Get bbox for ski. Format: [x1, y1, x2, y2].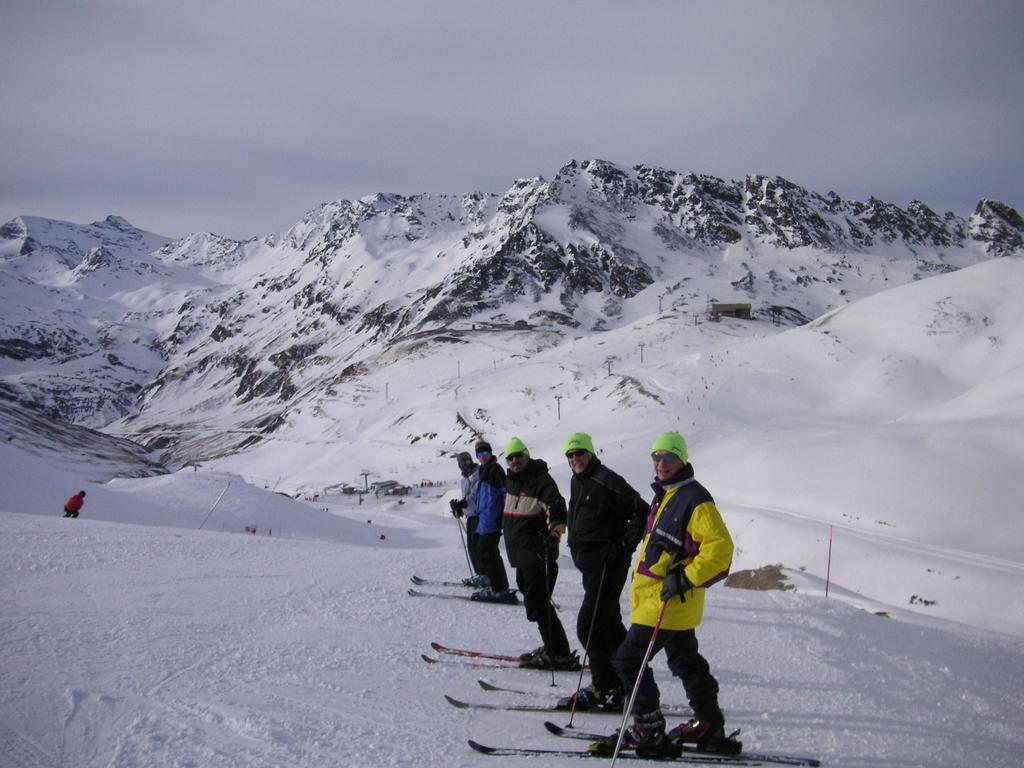
[410, 577, 491, 586].
